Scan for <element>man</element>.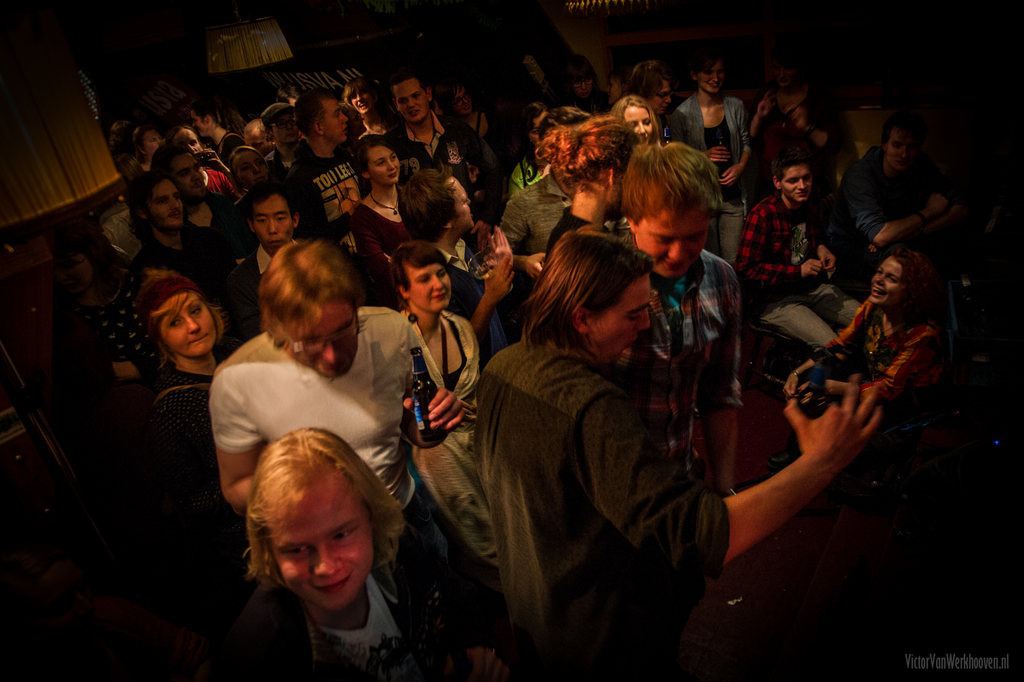
Scan result: crop(619, 143, 744, 491).
